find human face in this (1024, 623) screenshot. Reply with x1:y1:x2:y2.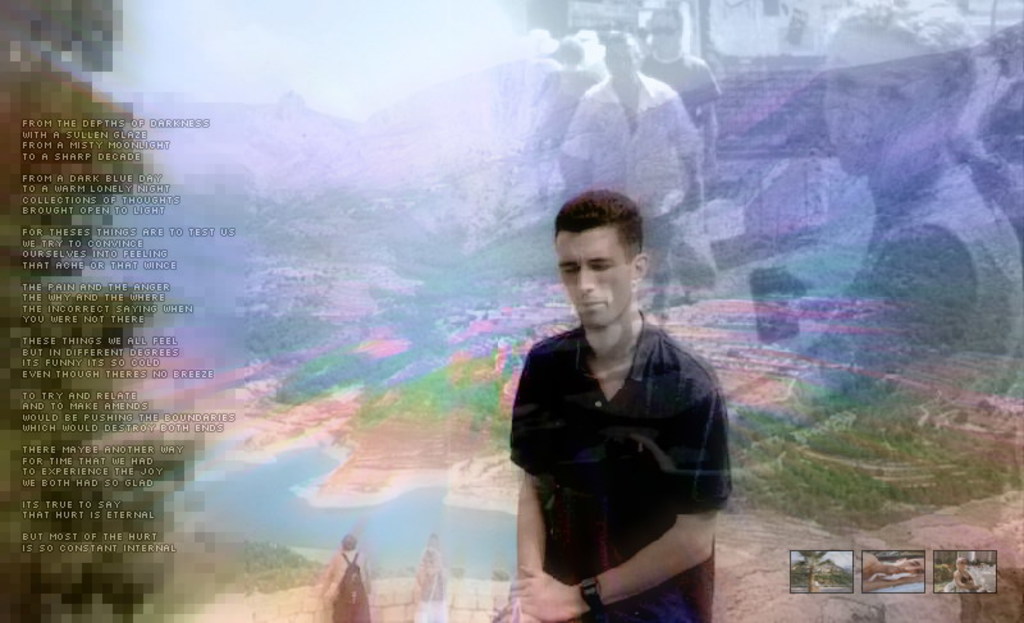
557:220:631:329.
